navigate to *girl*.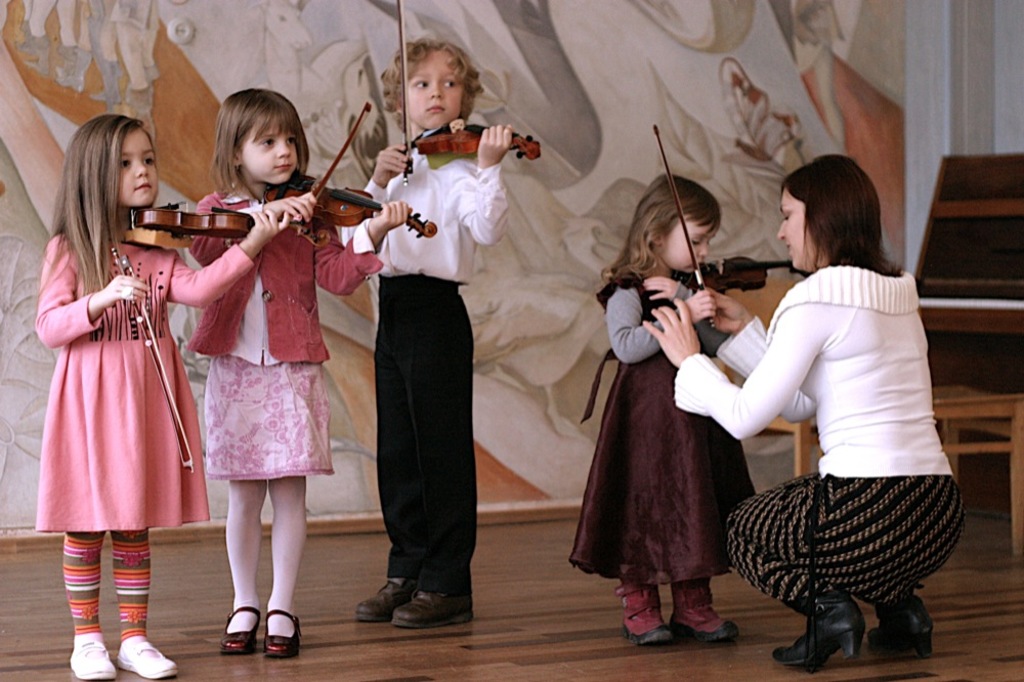
Navigation target: (671, 268, 969, 666).
